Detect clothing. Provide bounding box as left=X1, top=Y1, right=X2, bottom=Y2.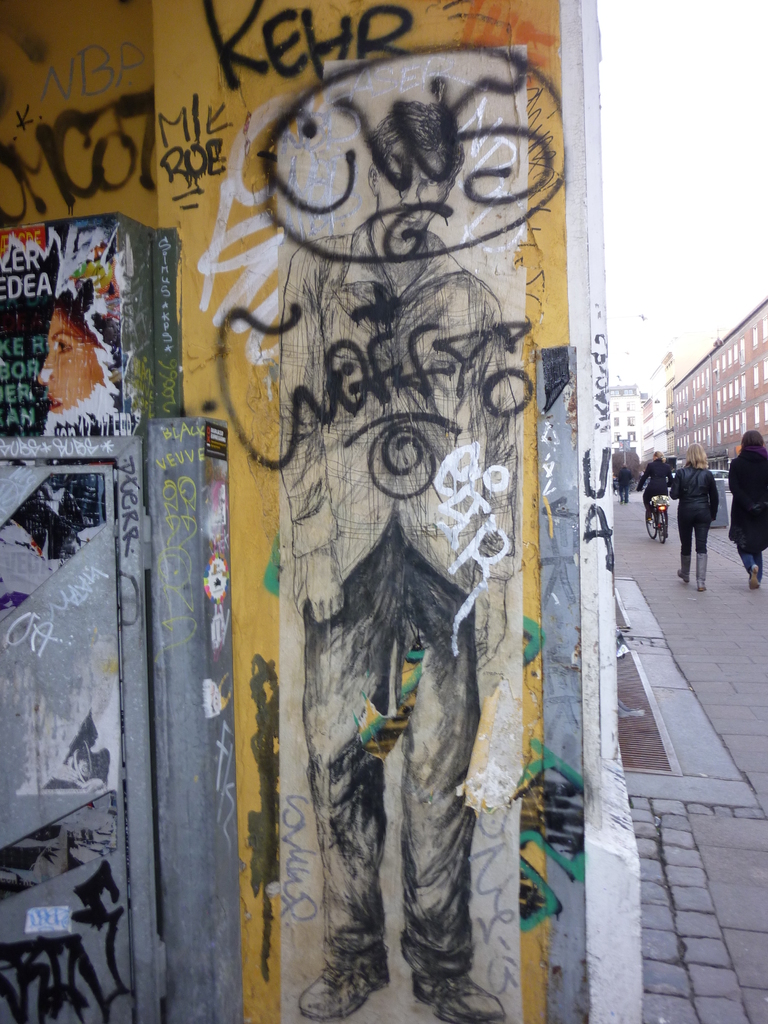
left=632, top=456, right=674, bottom=525.
